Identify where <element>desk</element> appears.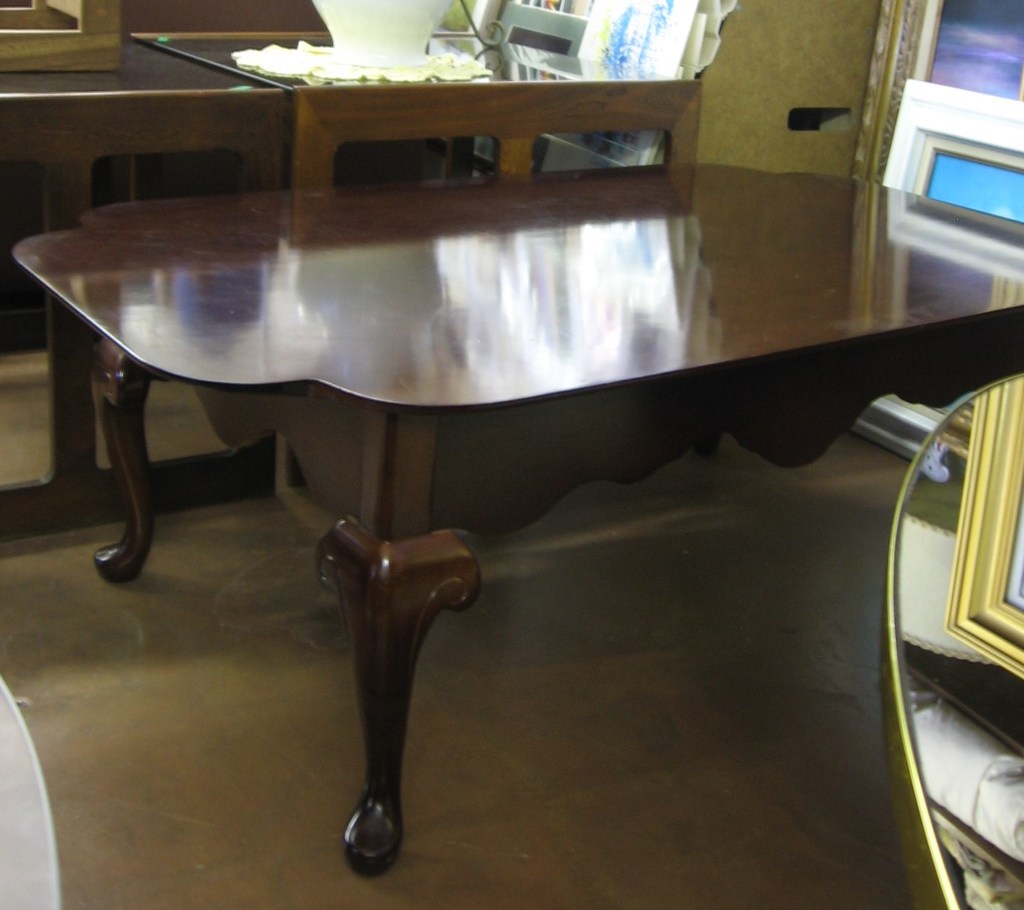
Appears at box(51, 112, 960, 909).
